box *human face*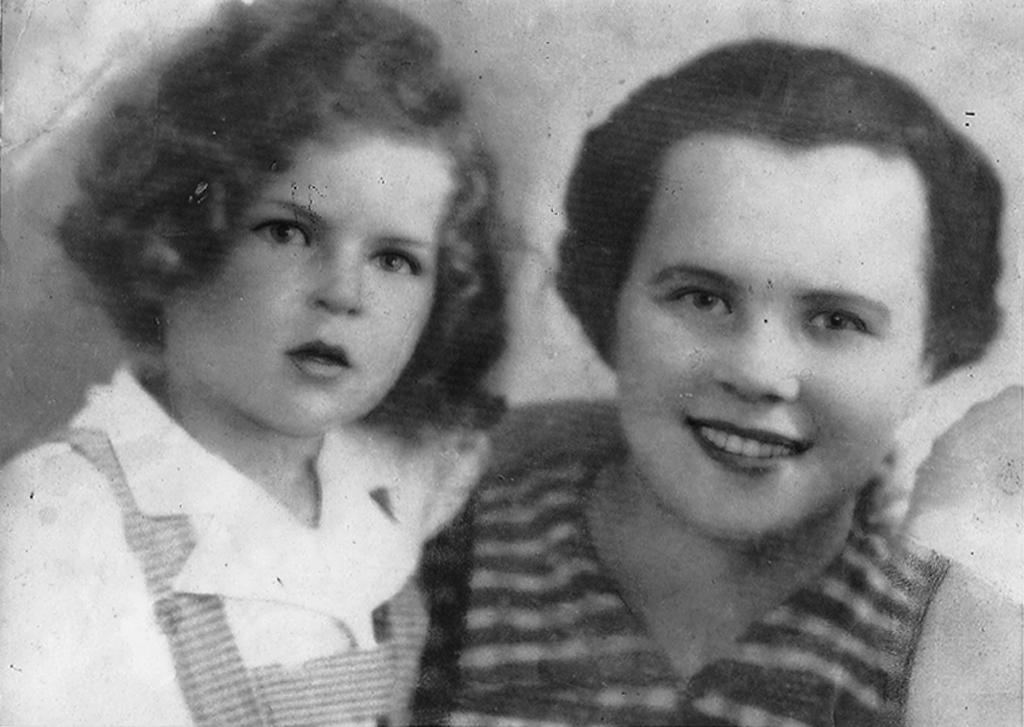
x1=178 y1=138 x2=461 y2=436
